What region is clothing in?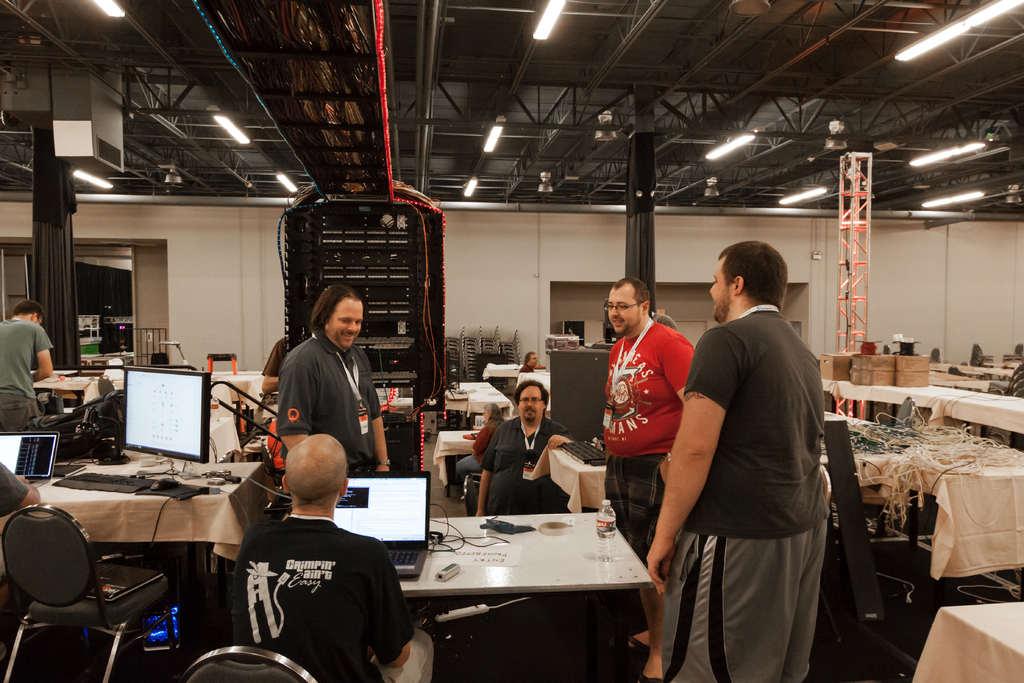
crop(480, 413, 573, 516).
